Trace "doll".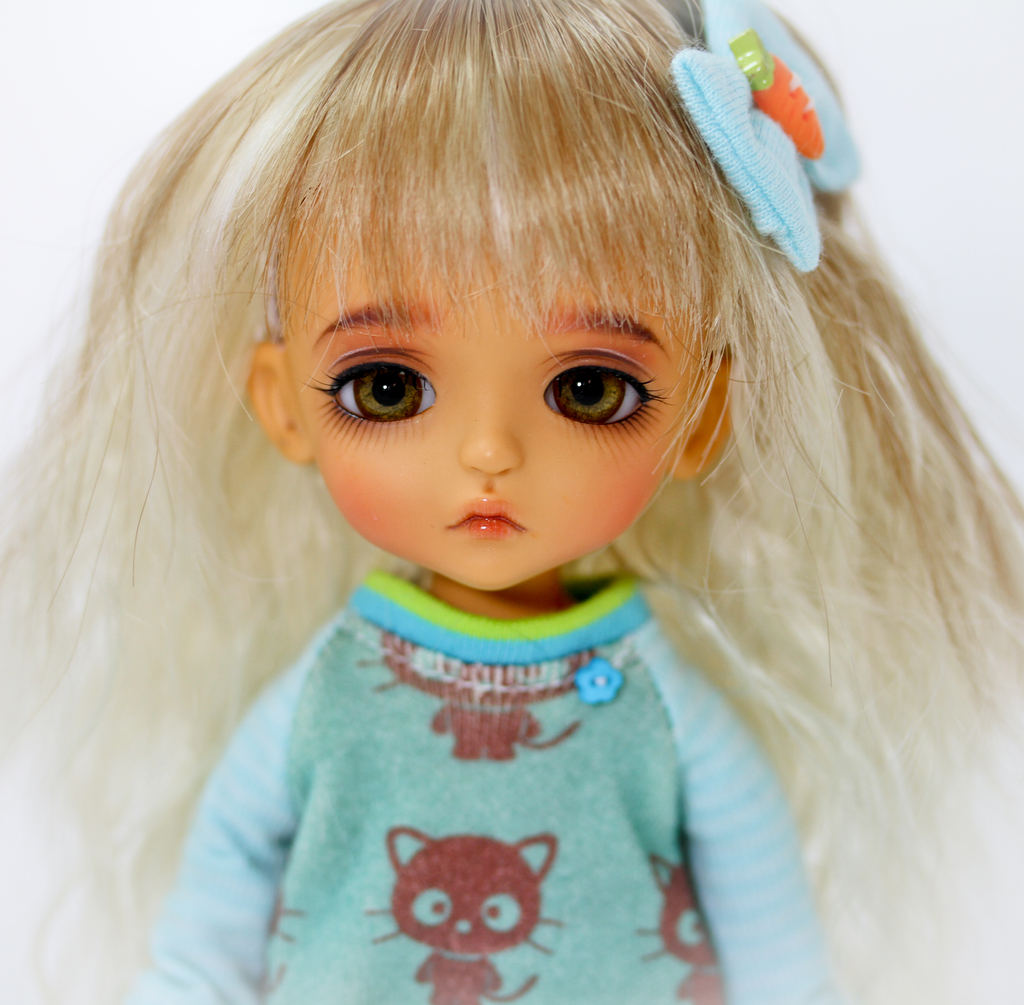
Traced to [x1=0, y1=0, x2=1023, y2=1004].
